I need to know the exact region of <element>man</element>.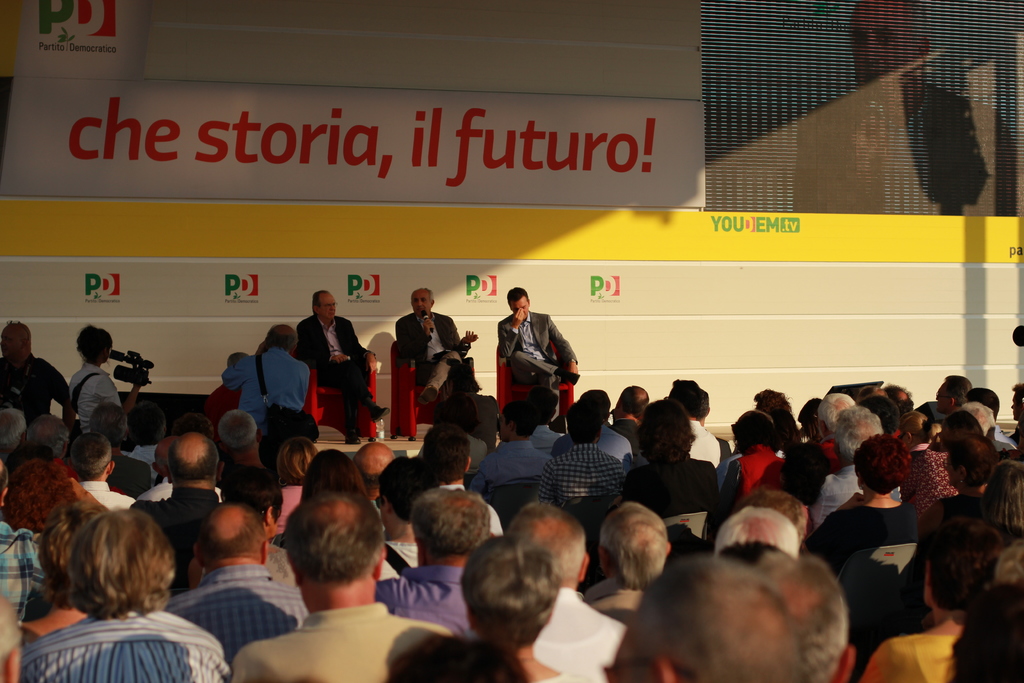
Region: [x1=373, y1=478, x2=496, y2=625].
